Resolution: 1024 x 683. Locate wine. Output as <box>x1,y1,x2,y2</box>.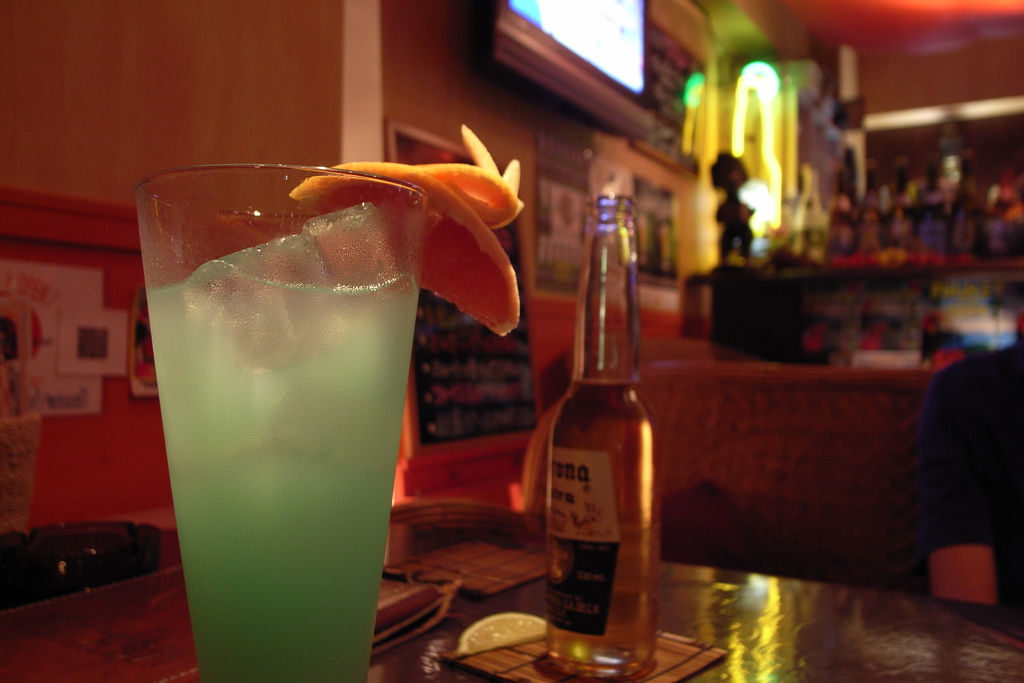
<box>144,202,420,682</box>.
